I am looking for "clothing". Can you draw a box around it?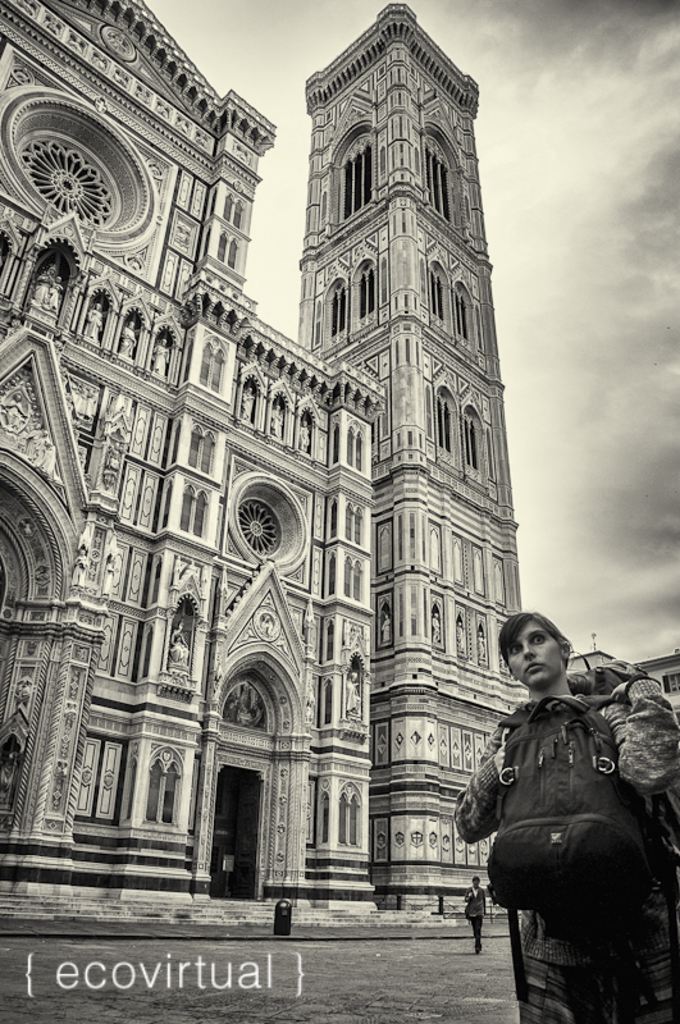
Sure, the bounding box is (460, 663, 679, 1019).
